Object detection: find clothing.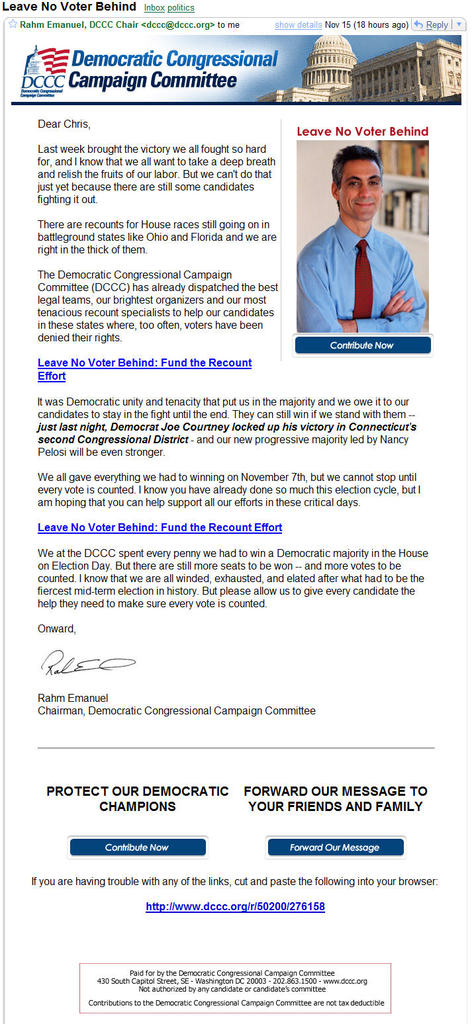
<box>308,202,416,308</box>.
